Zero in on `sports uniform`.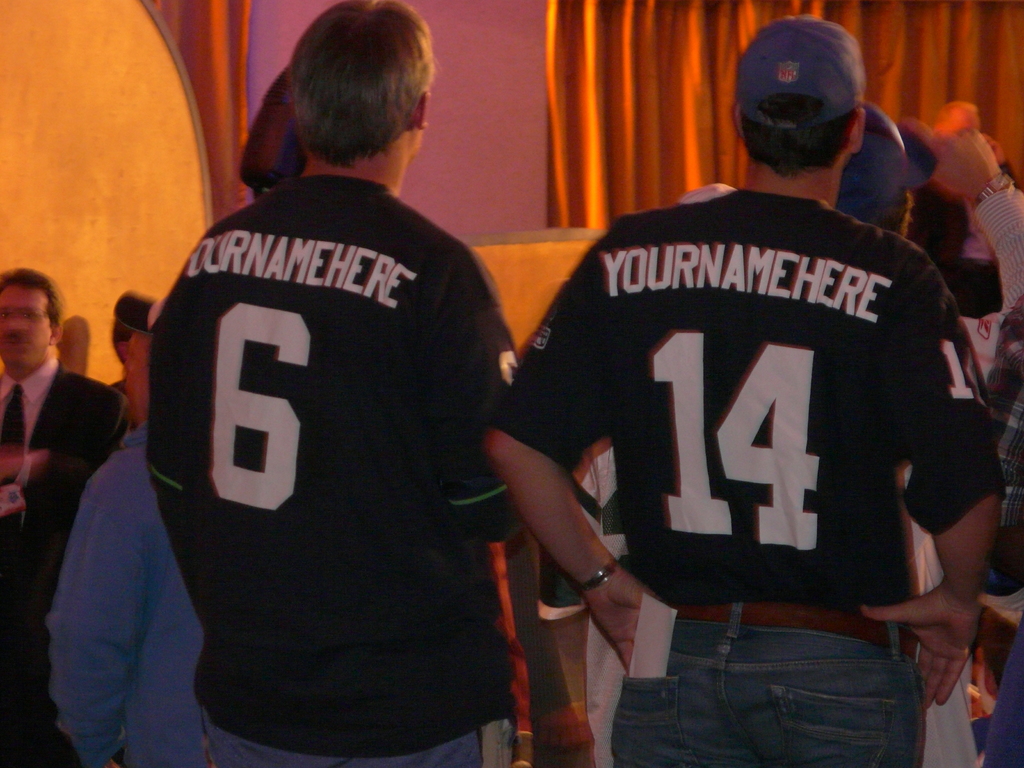
Zeroed in: x1=497 y1=84 x2=1017 y2=719.
